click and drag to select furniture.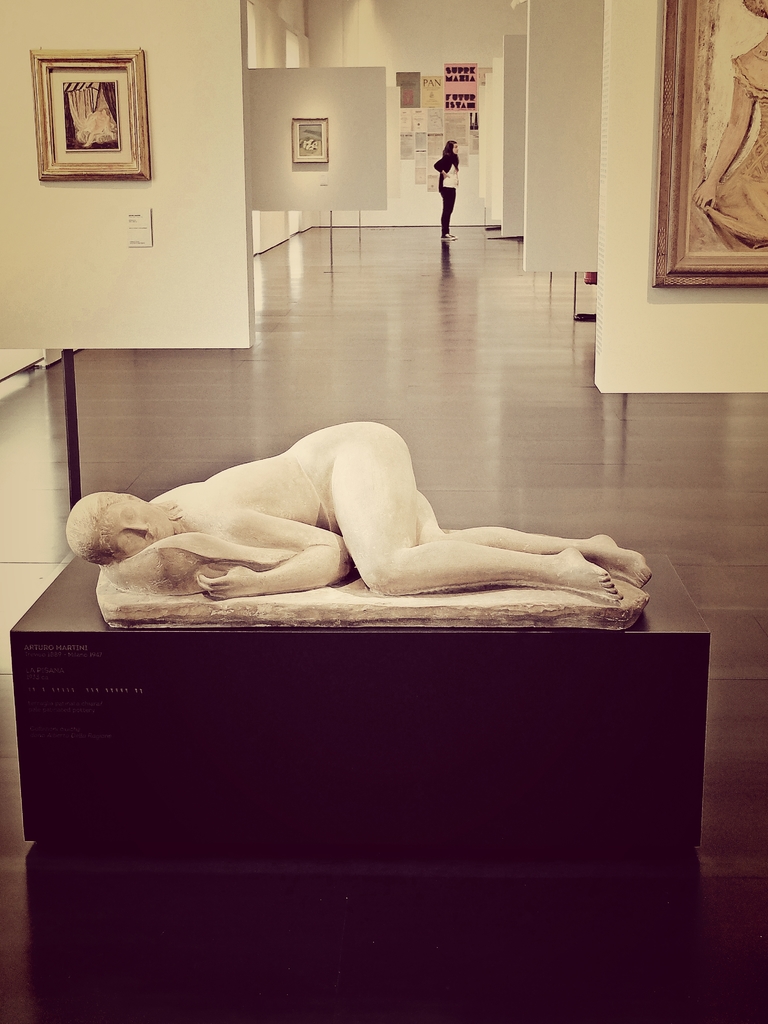
Selection: 4,524,714,1023.
